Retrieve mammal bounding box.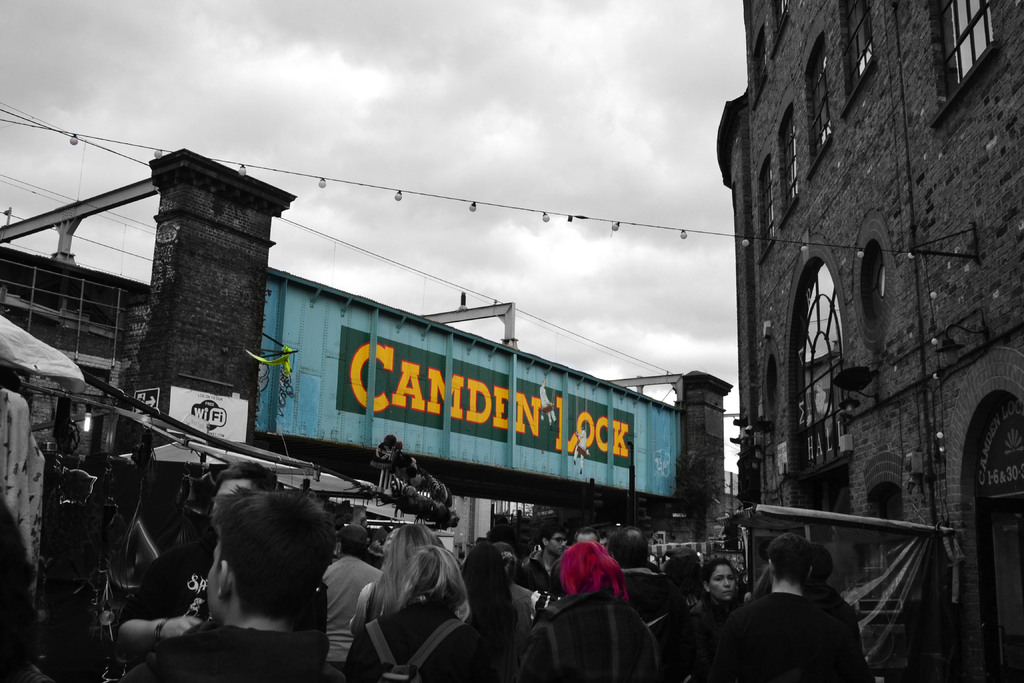
Bounding box: 802:541:872:682.
